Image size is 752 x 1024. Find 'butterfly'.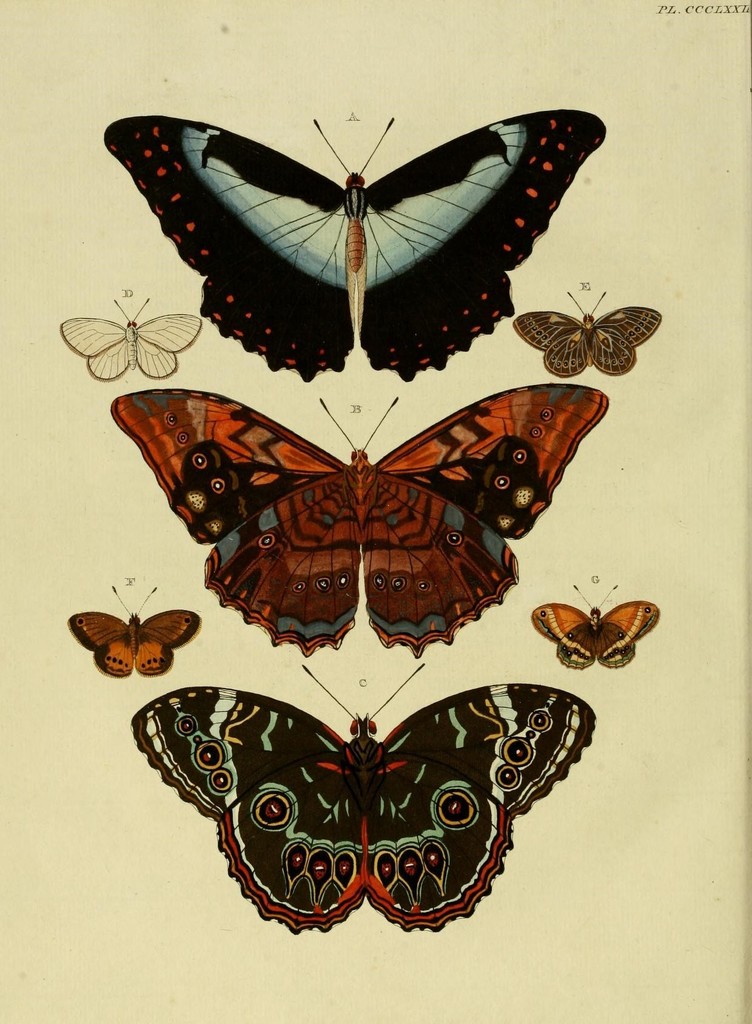
rect(119, 655, 609, 935).
